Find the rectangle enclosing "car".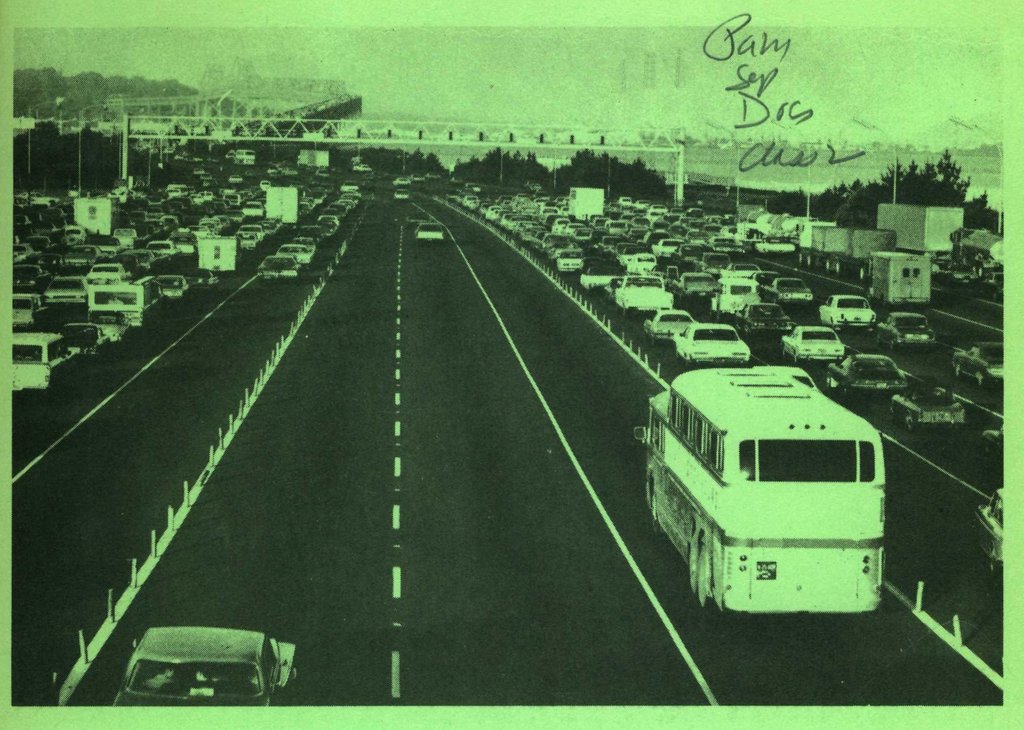
left=641, top=305, right=698, bottom=345.
